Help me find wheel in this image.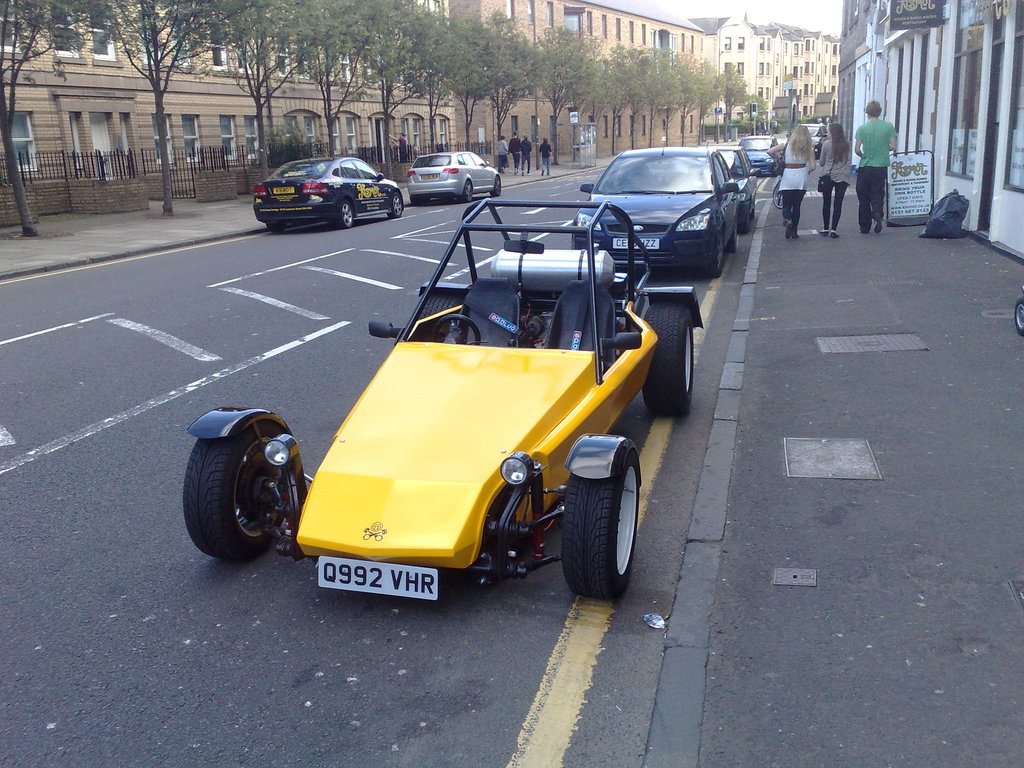
Found it: (644, 300, 694, 417).
